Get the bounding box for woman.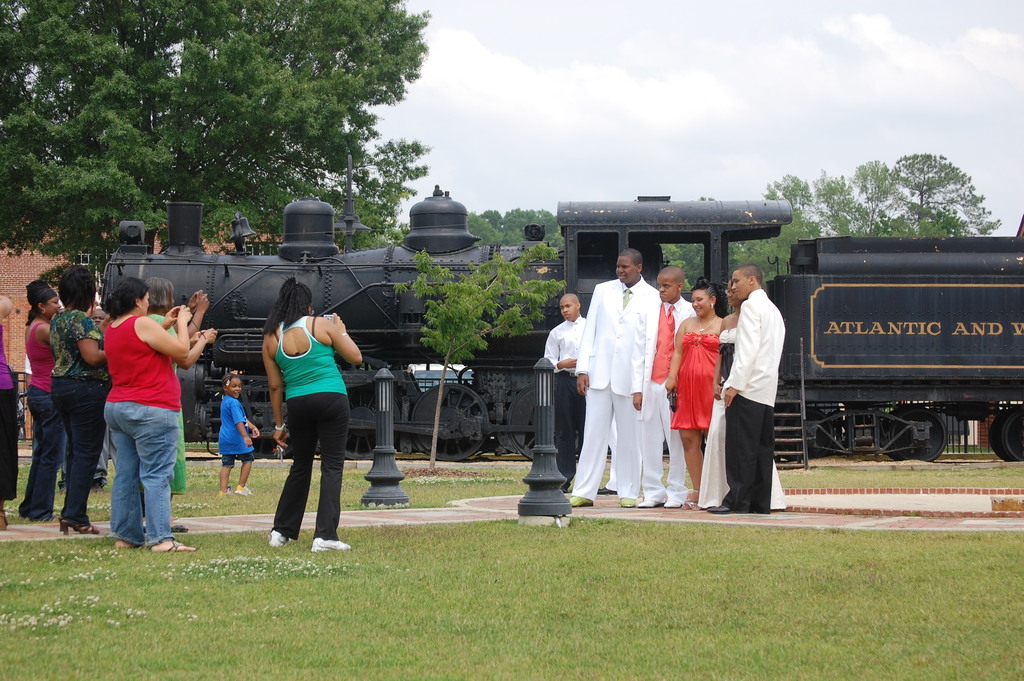
pyautogui.locateOnScreen(264, 274, 369, 555).
